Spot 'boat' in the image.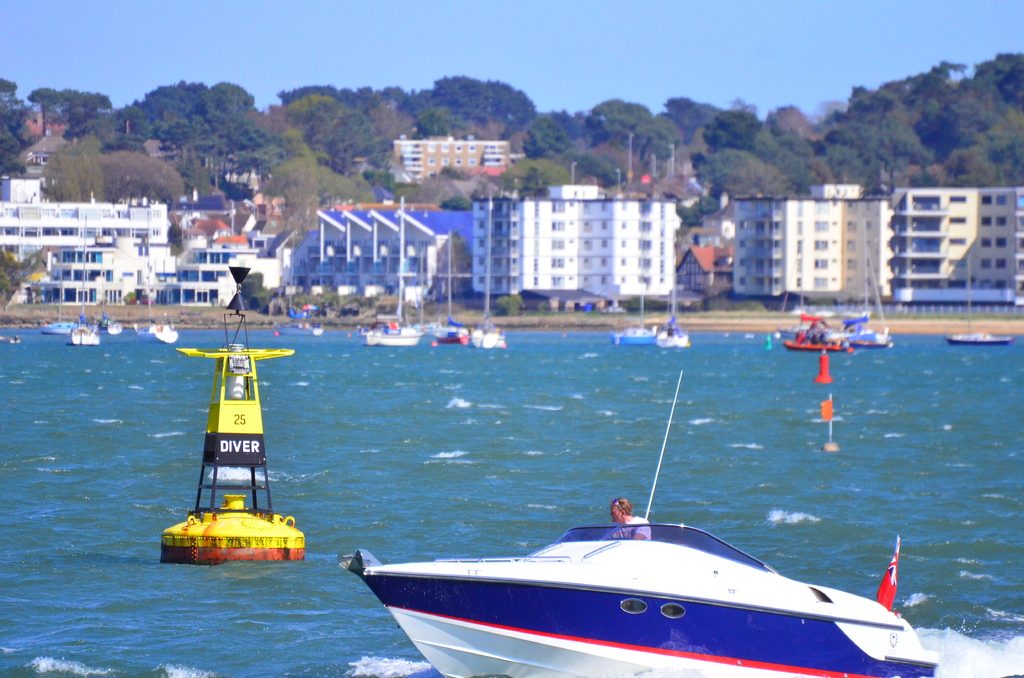
'boat' found at crop(472, 325, 513, 354).
